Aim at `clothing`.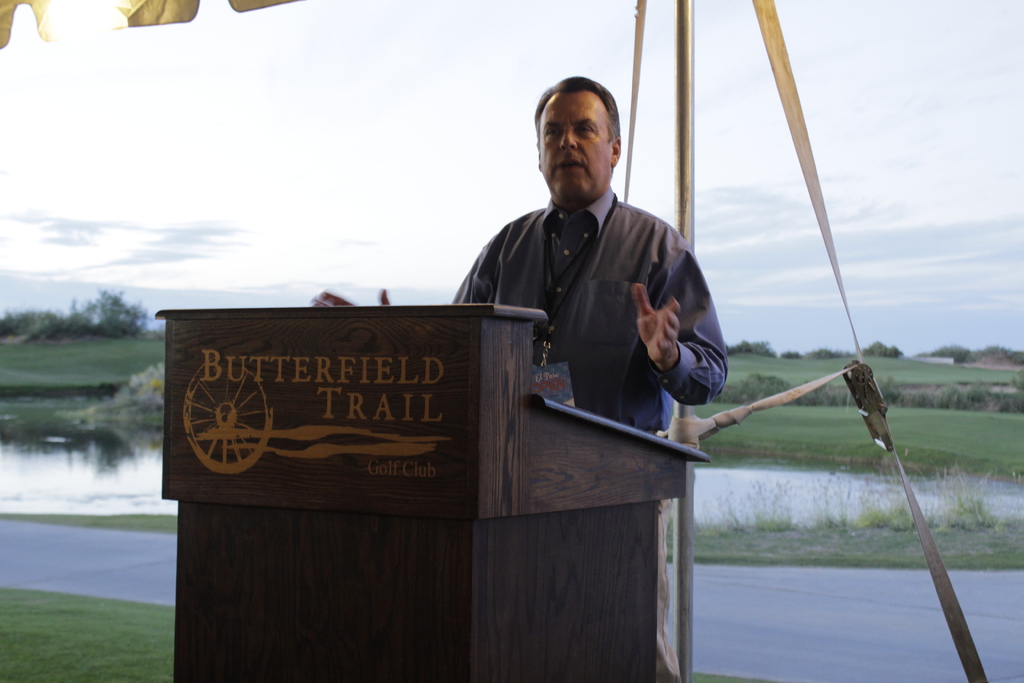
Aimed at {"x1": 435, "y1": 137, "x2": 717, "y2": 445}.
